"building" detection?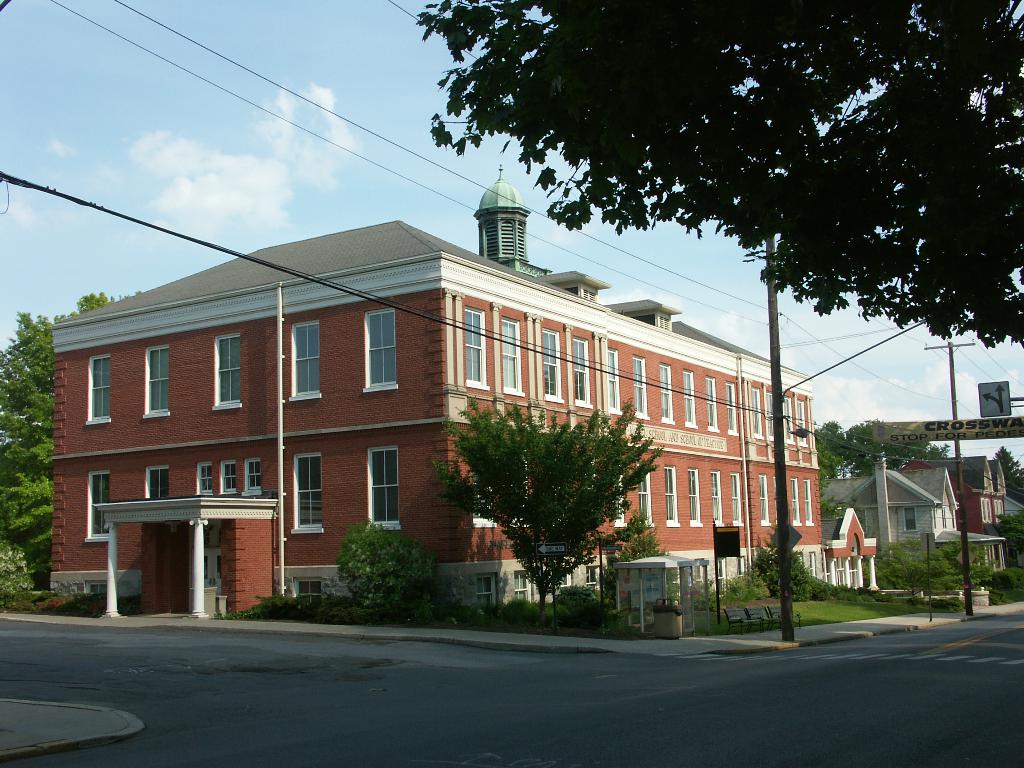
bbox=(941, 455, 1007, 534)
